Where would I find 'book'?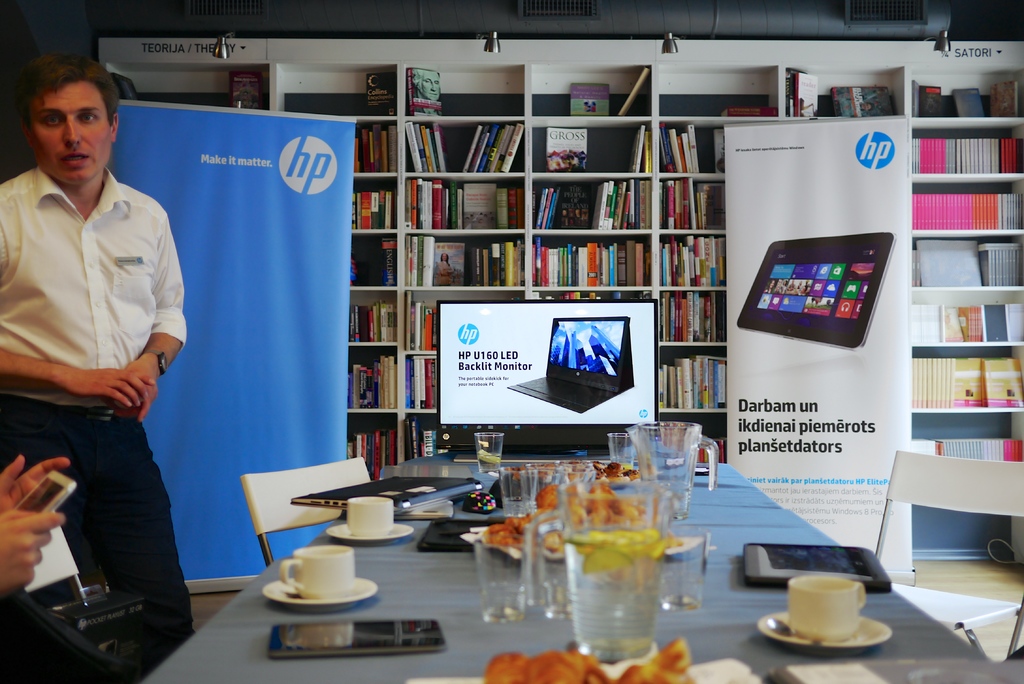
At [368, 72, 397, 118].
